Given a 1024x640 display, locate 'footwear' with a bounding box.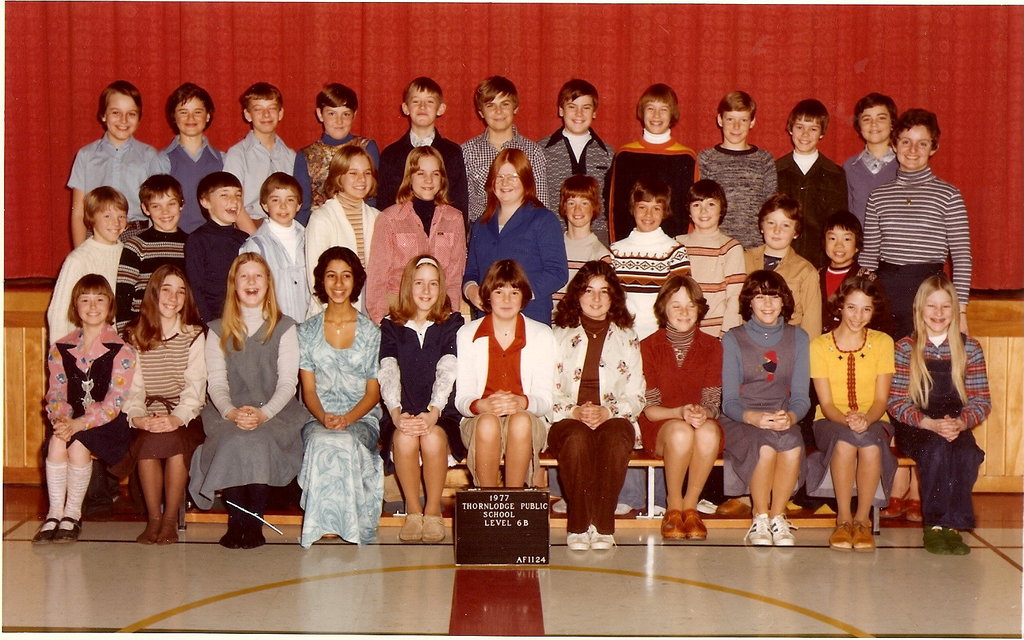
Located: bbox=[923, 526, 948, 550].
